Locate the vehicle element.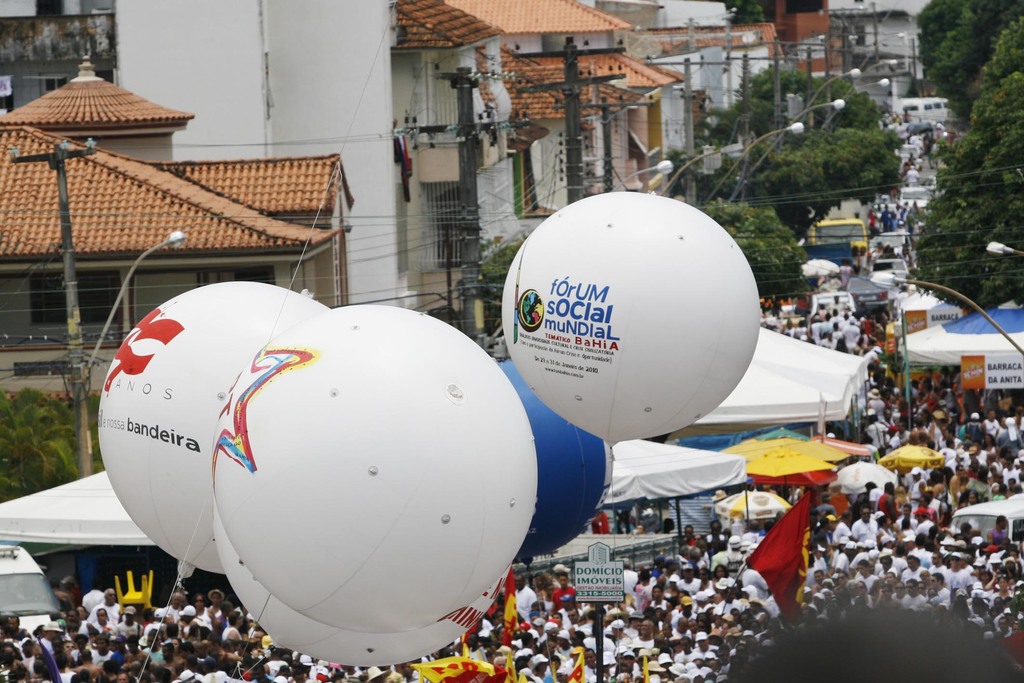
Element bbox: (x1=813, y1=215, x2=867, y2=252).
